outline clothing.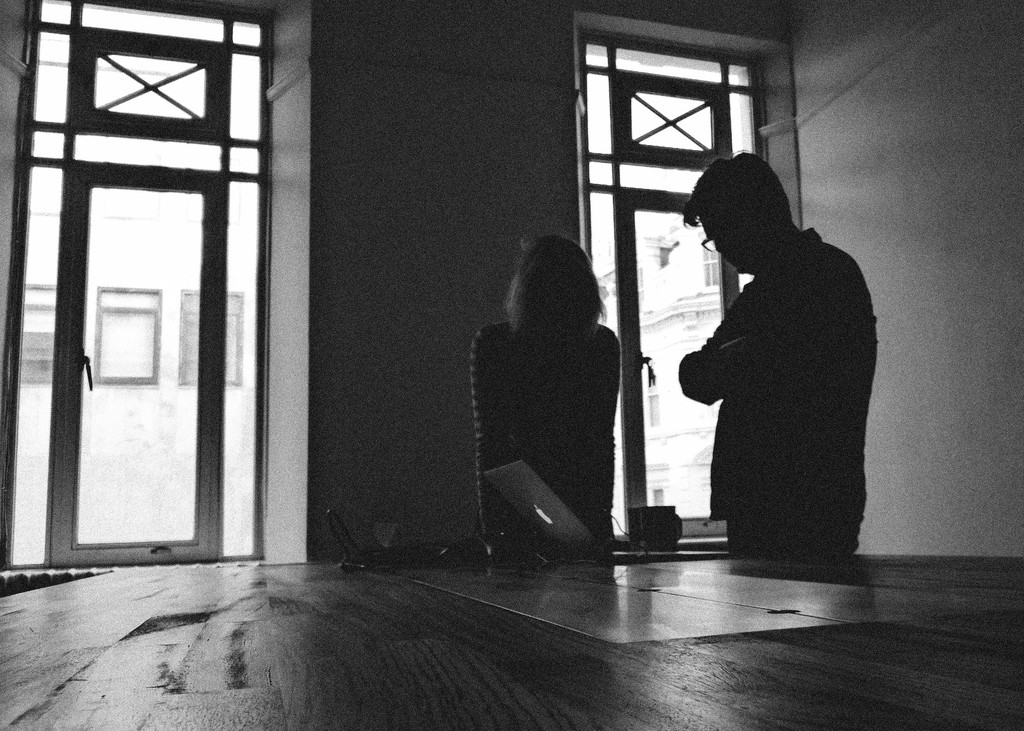
Outline: <bbox>678, 159, 886, 586</bbox>.
